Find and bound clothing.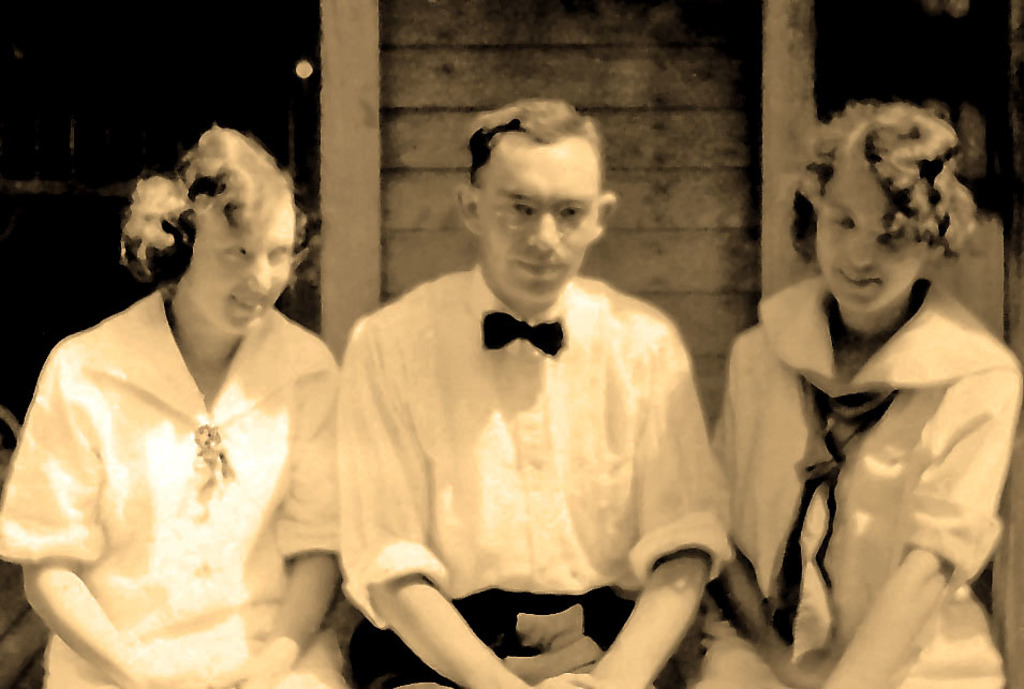
Bound: bbox=[710, 274, 1023, 687].
